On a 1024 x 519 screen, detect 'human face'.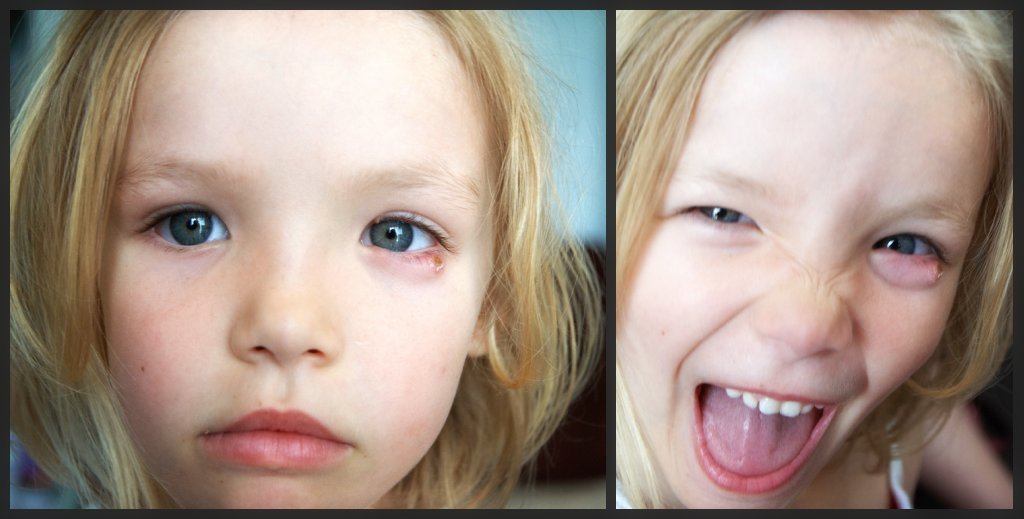
<bbox>613, 9, 999, 511</bbox>.
